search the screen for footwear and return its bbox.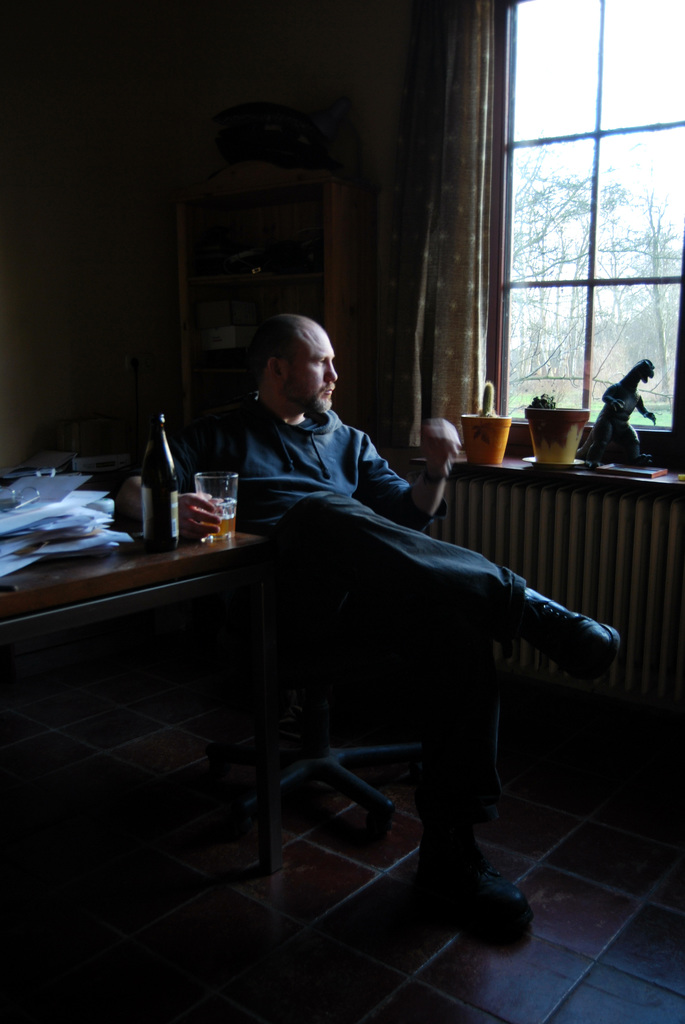
Found: BBox(510, 584, 620, 676).
